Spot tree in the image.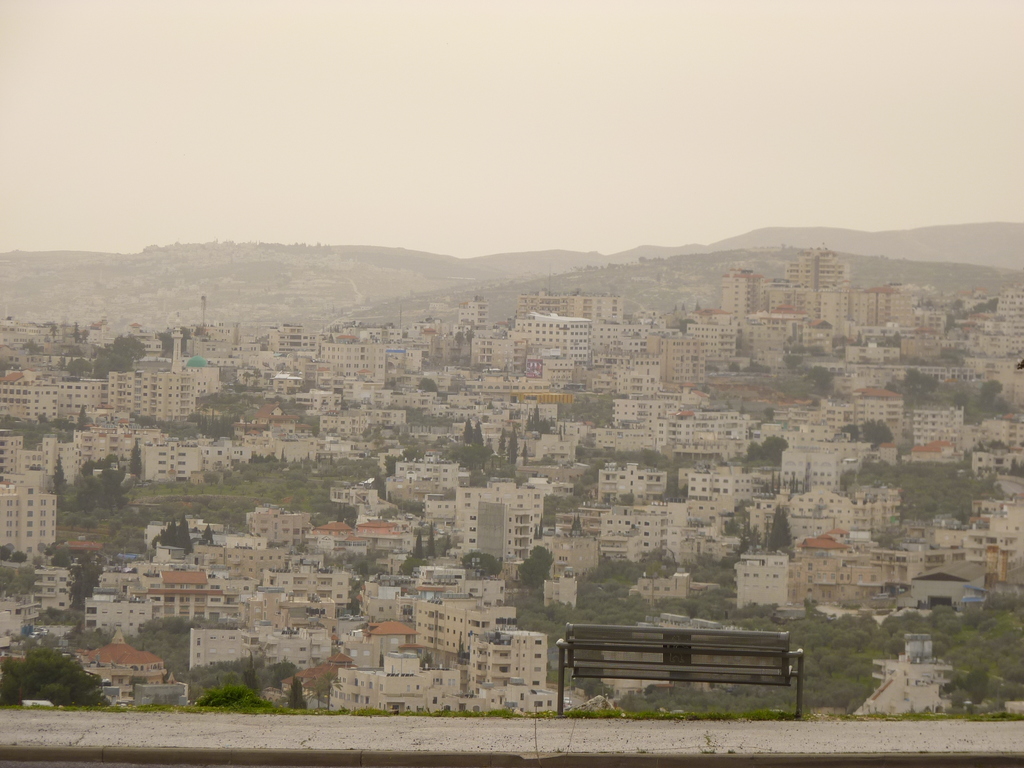
tree found at crop(480, 415, 487, 424).
